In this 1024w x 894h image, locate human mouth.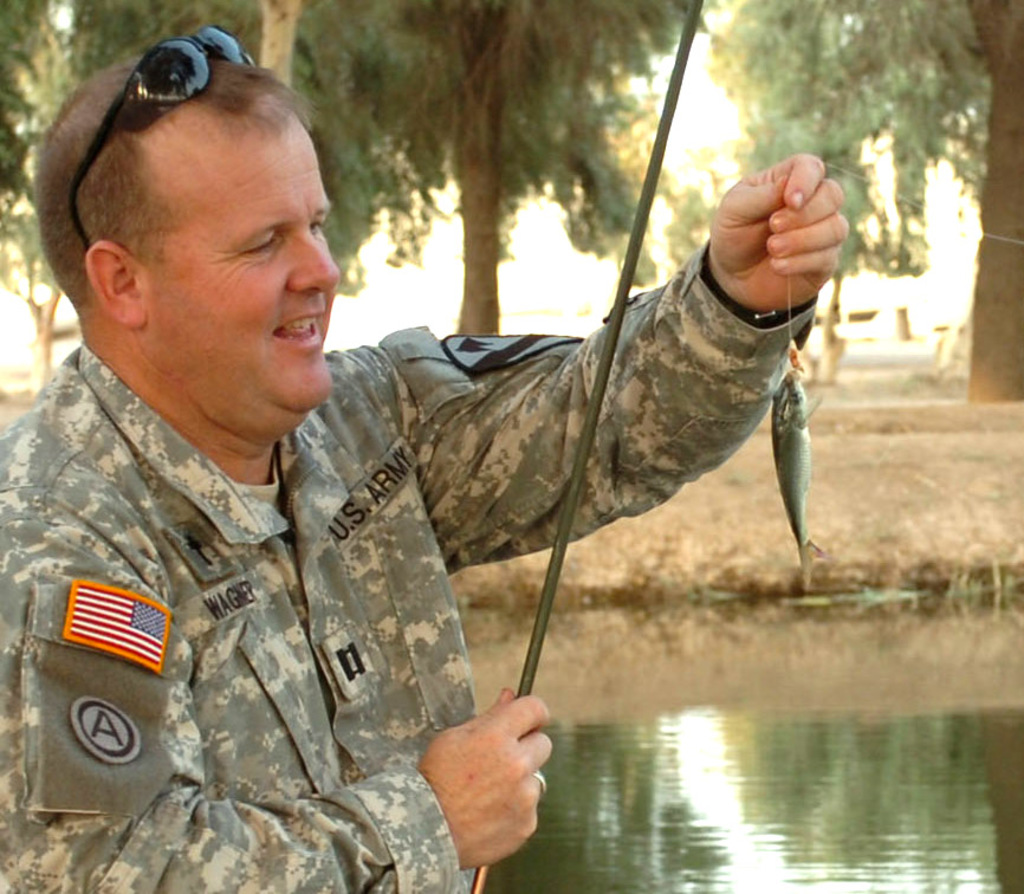
Bounding box: (272, 307, 316, 349).
